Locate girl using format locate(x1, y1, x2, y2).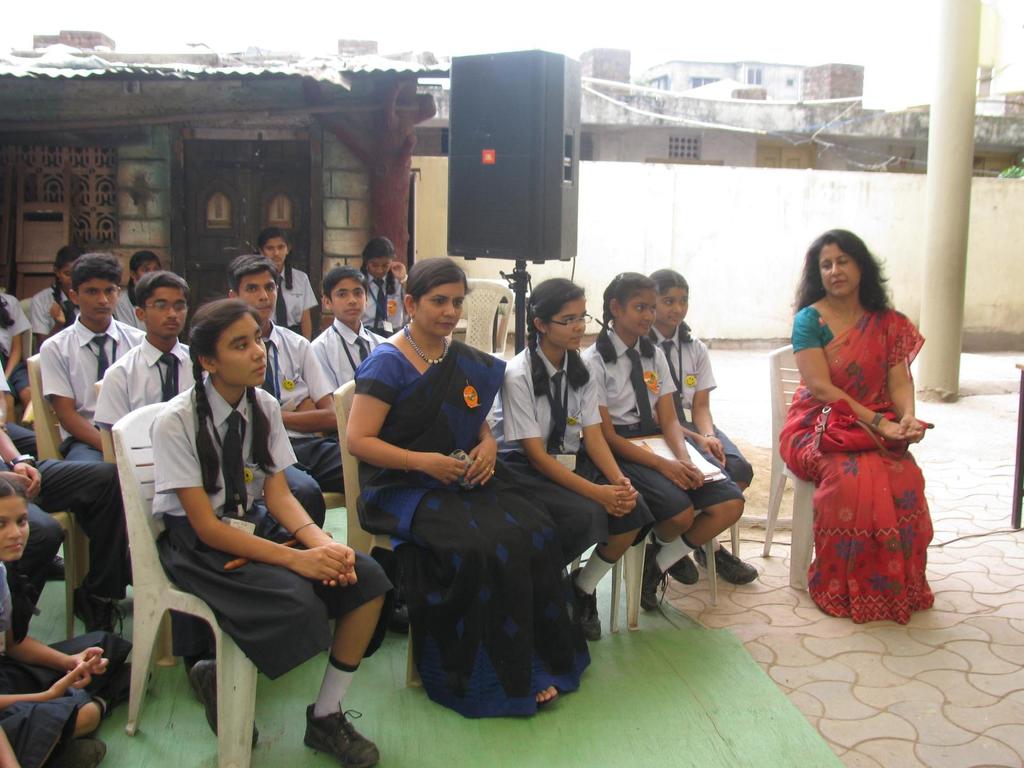
locate(648, 266, 755, 579).
